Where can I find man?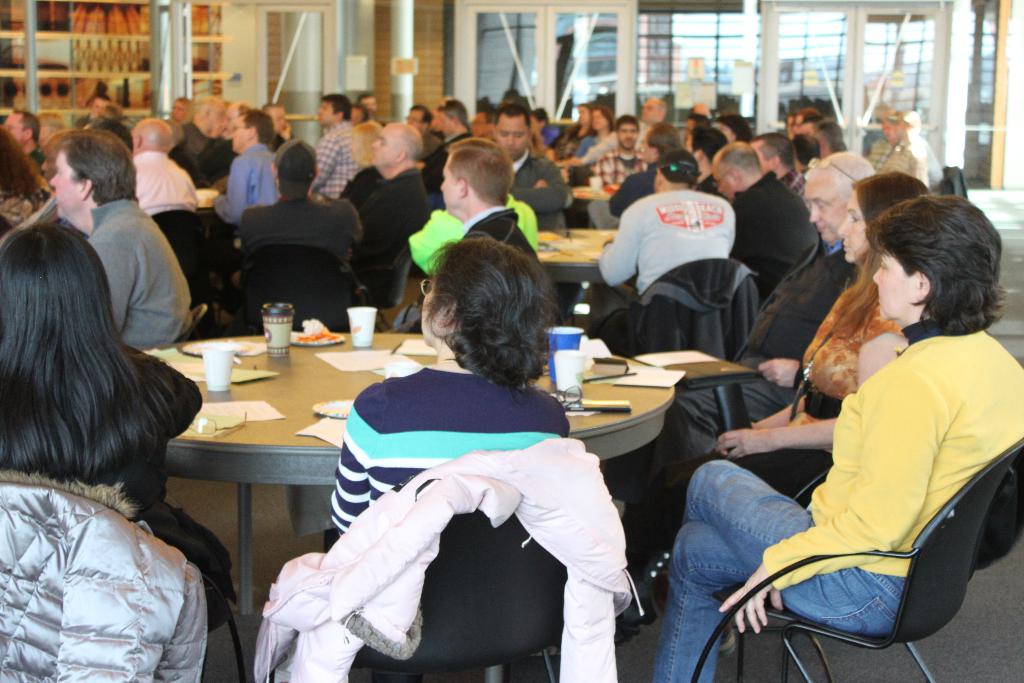
You can find it at Rect(47, 126, 191, 349).
